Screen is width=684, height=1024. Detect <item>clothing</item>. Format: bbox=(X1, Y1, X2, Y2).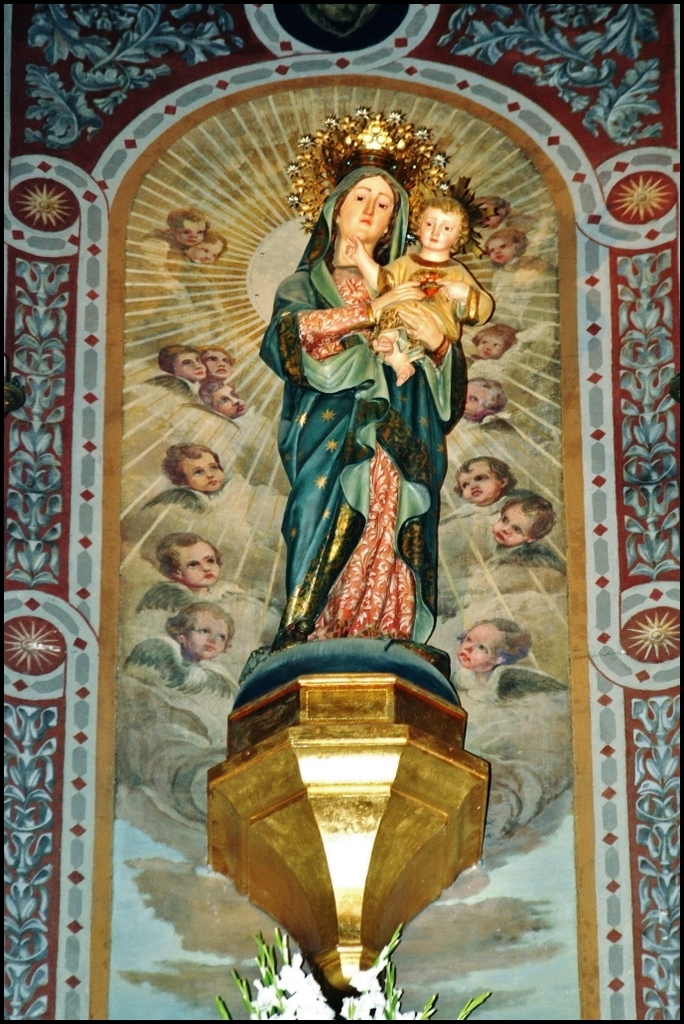
bbox=(378, 256, 486, 361).
